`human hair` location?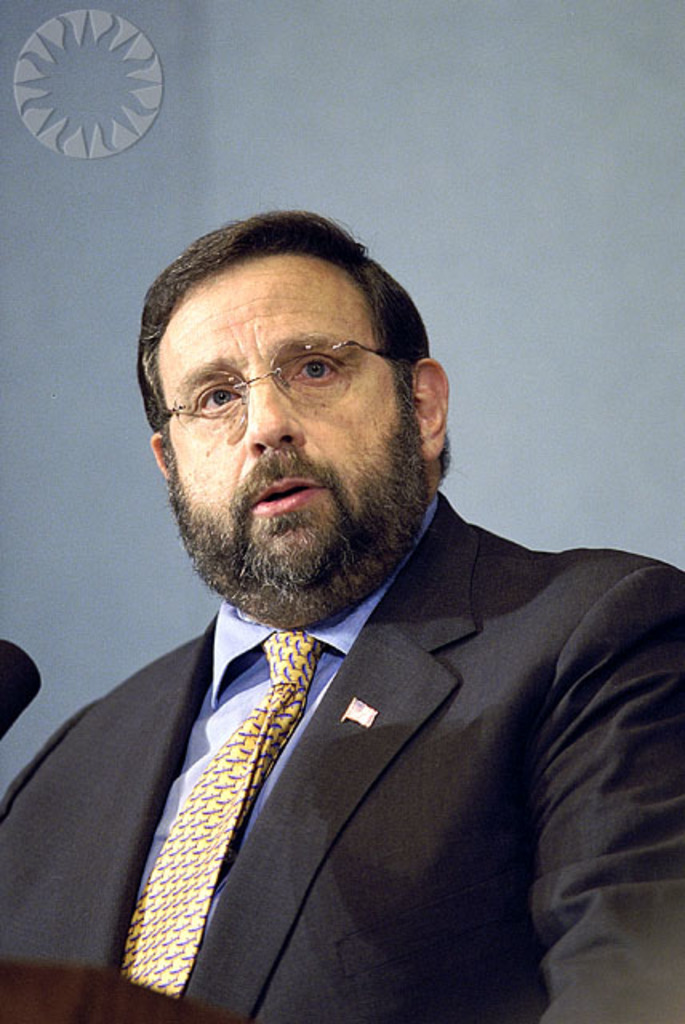
[x1=126, y1=206, x2=431, y2=488]
